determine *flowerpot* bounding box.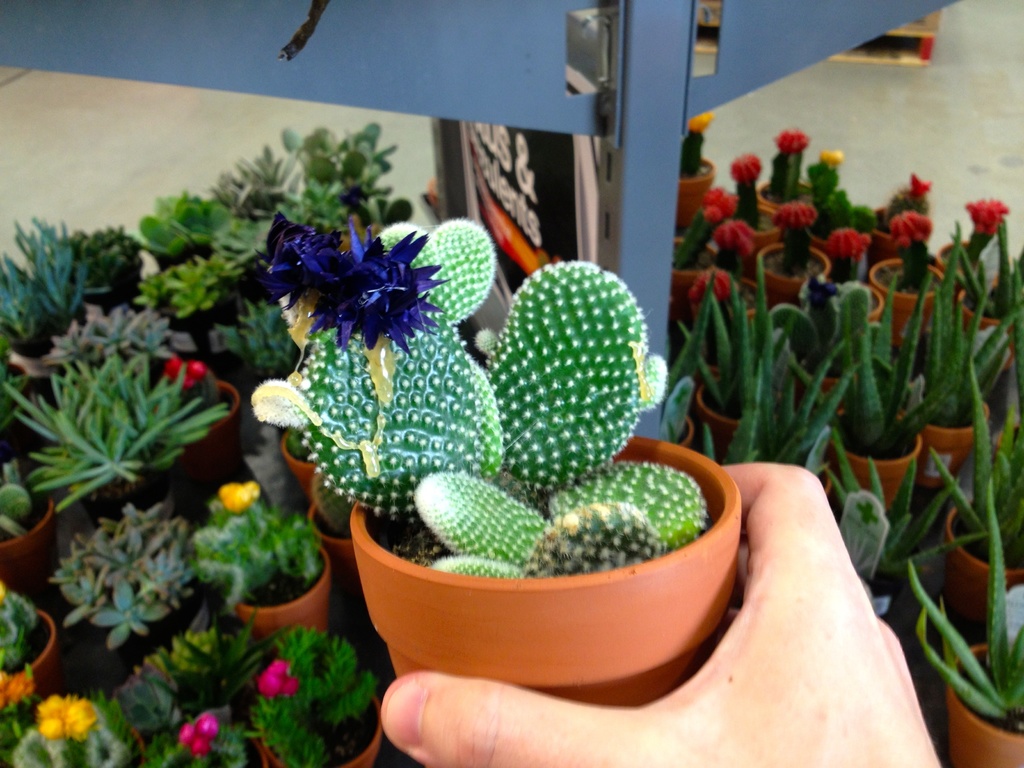
Determined: region(112, 590, 218, 659).
